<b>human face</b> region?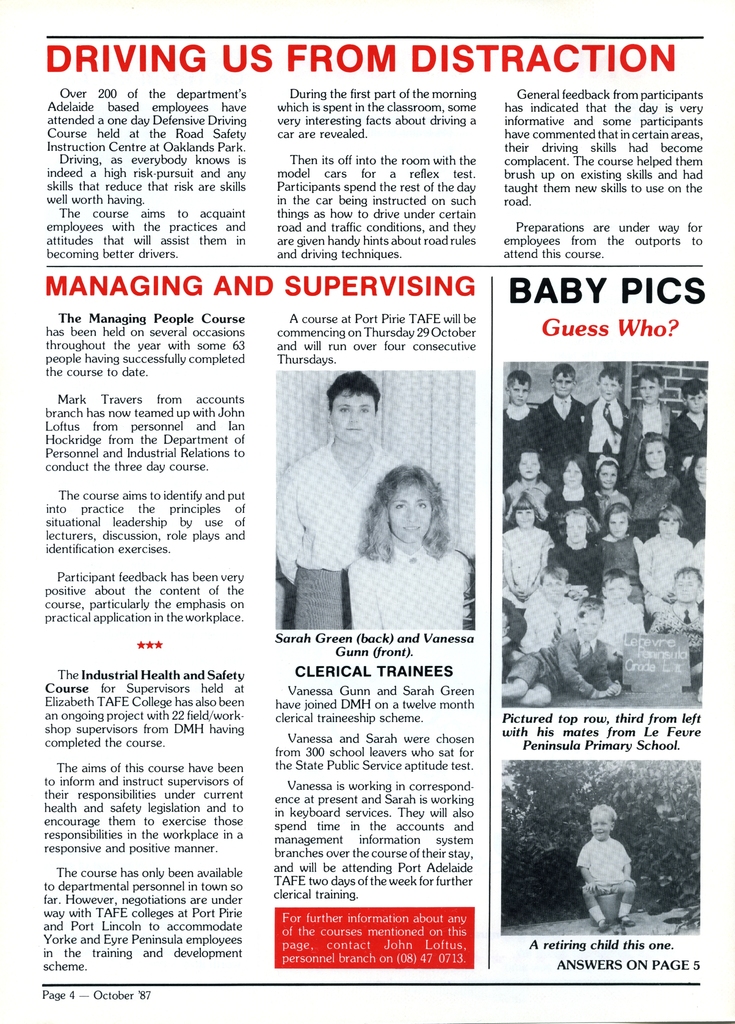
box(386, 488, 416, 538)
